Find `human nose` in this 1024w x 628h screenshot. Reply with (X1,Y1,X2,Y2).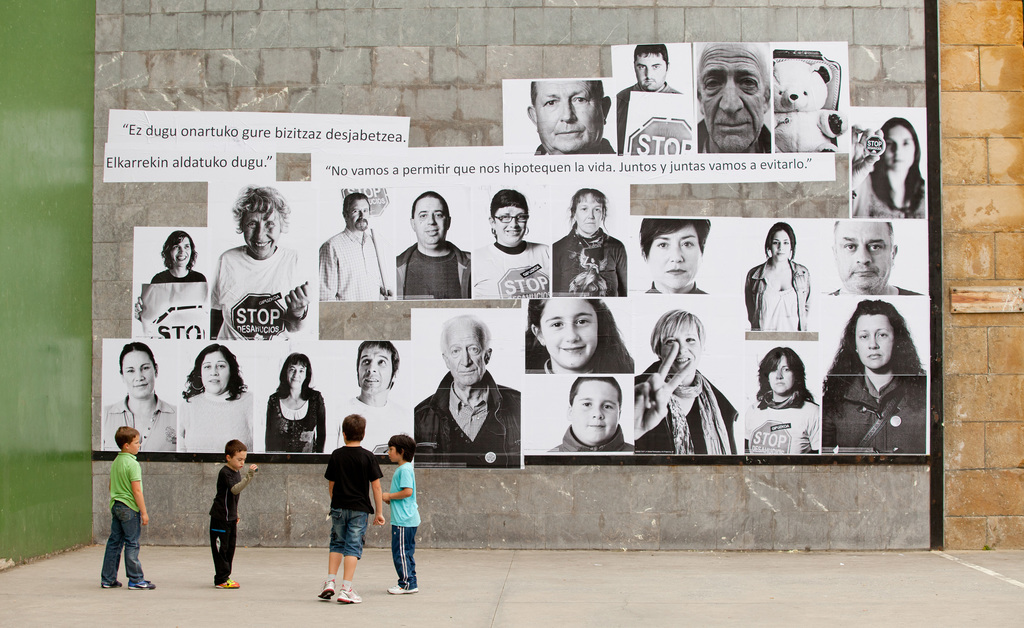
(460,350,470,365).
